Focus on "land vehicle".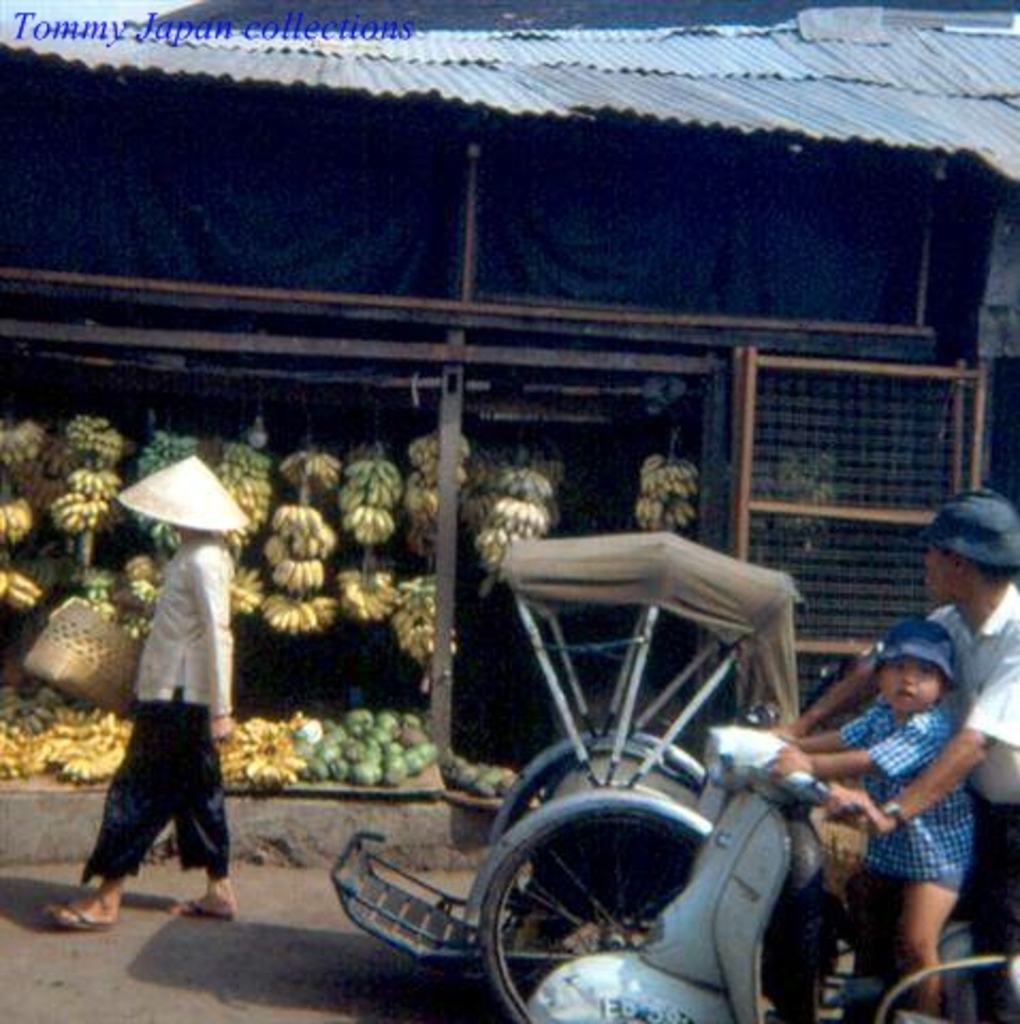
Focused at <bbox>527, 704, 1018, 1022</bbox>.
